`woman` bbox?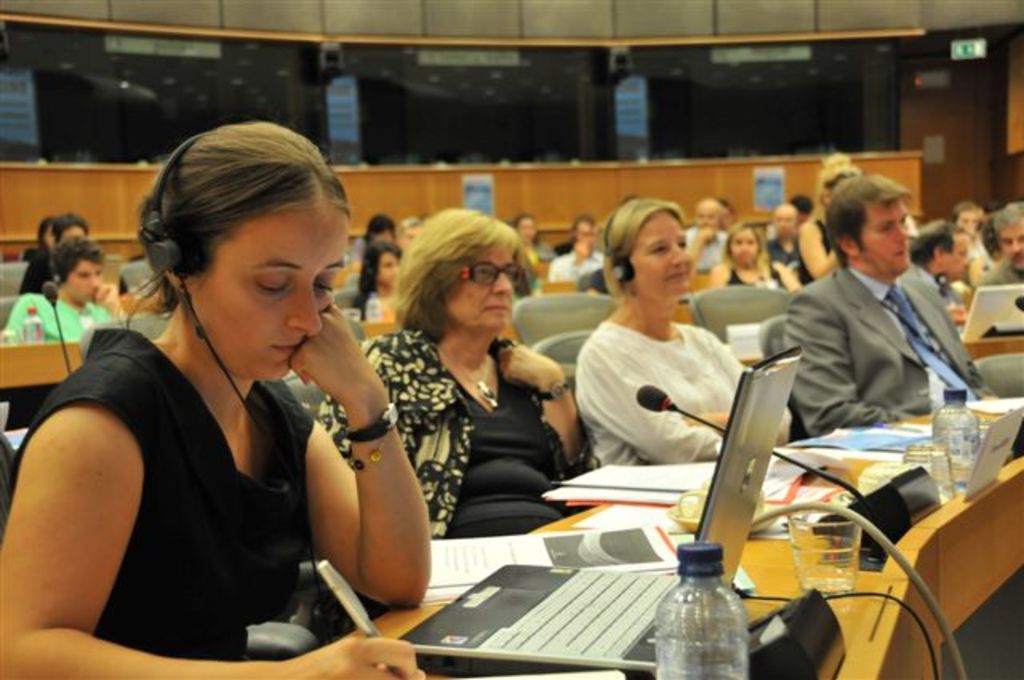
left=768, top=206, right=798, bottom=272
